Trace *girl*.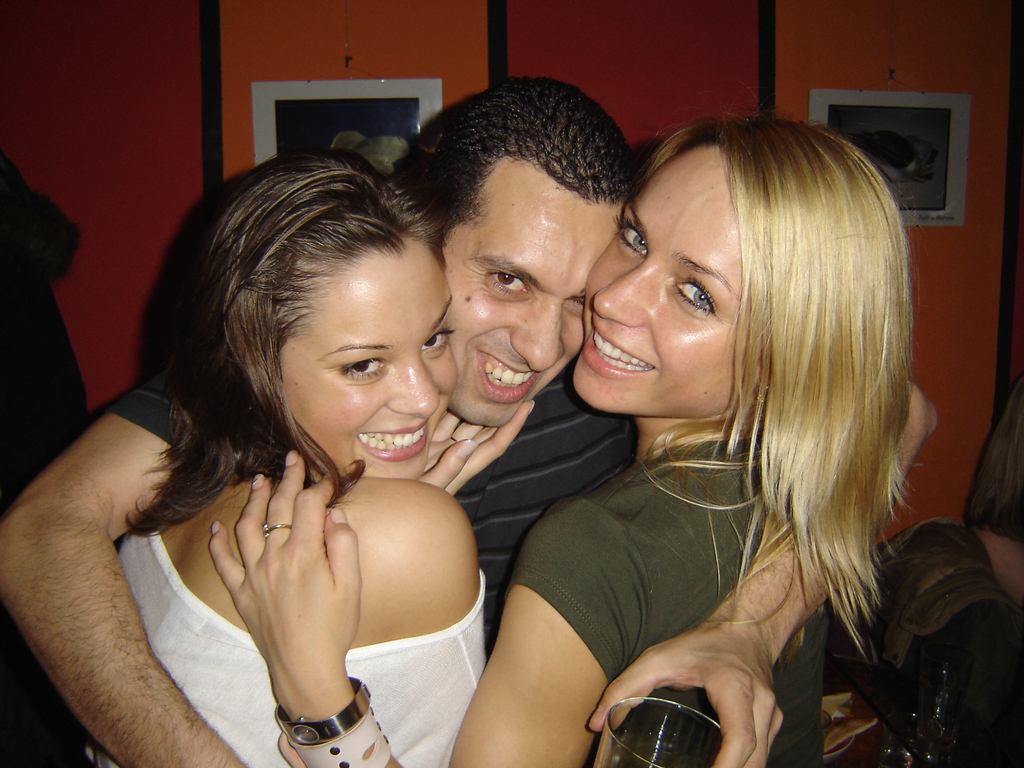
Traced to 127, 157, 499, 767.
